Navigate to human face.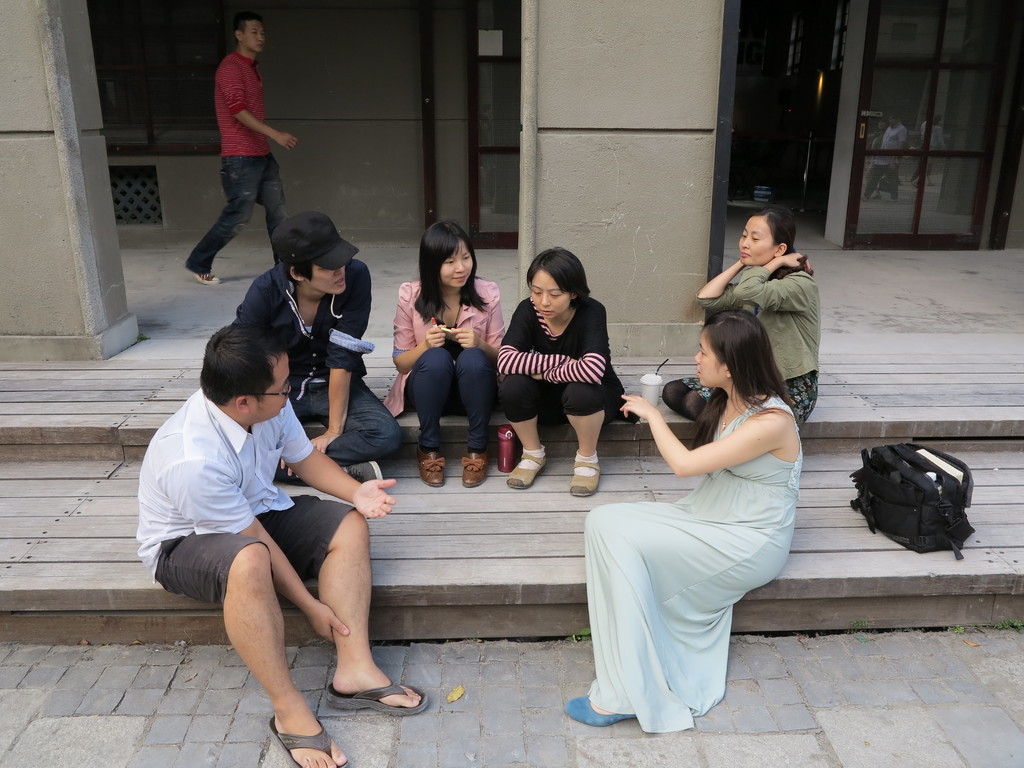
Navigation target: 692,335,721,393.
